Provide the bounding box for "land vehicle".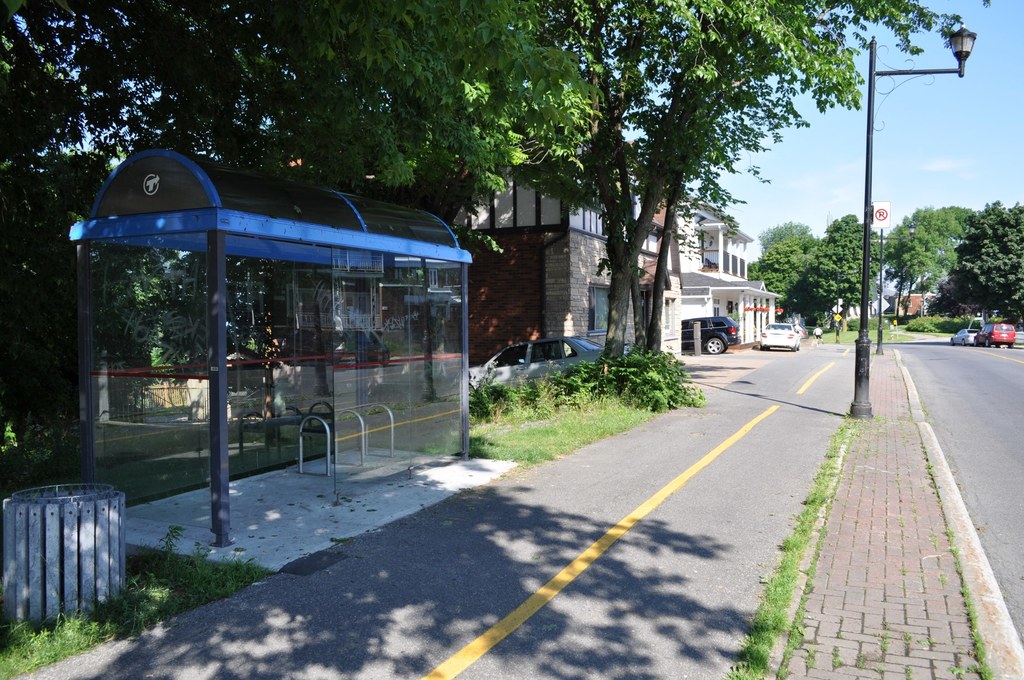
crop(682, 318, 740, 352).
